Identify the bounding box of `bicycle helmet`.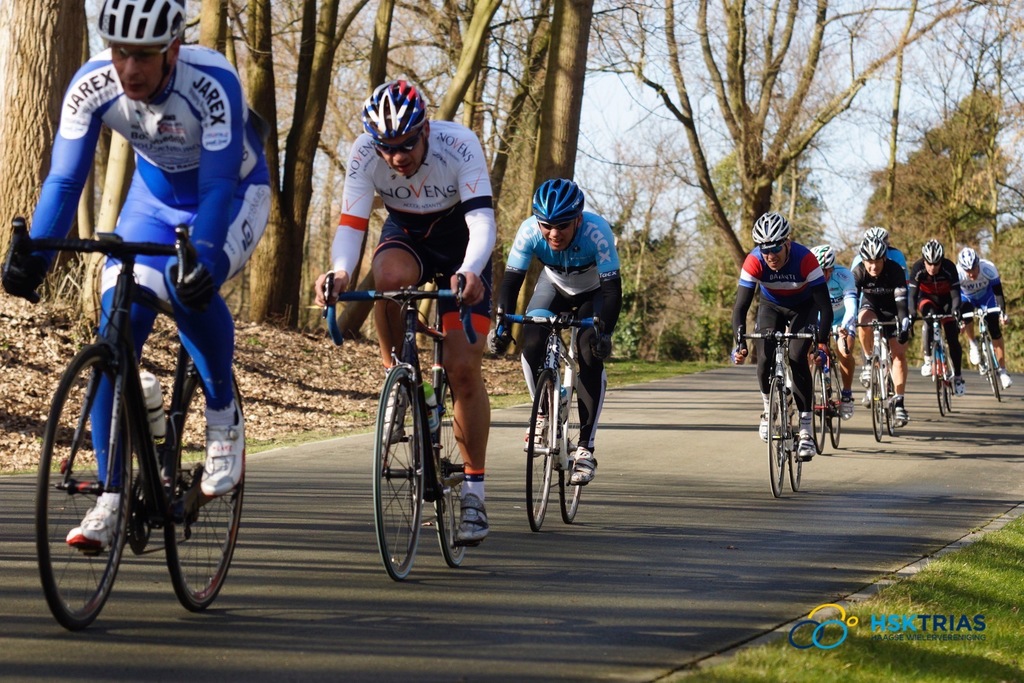
815, 248, 830, 275.
